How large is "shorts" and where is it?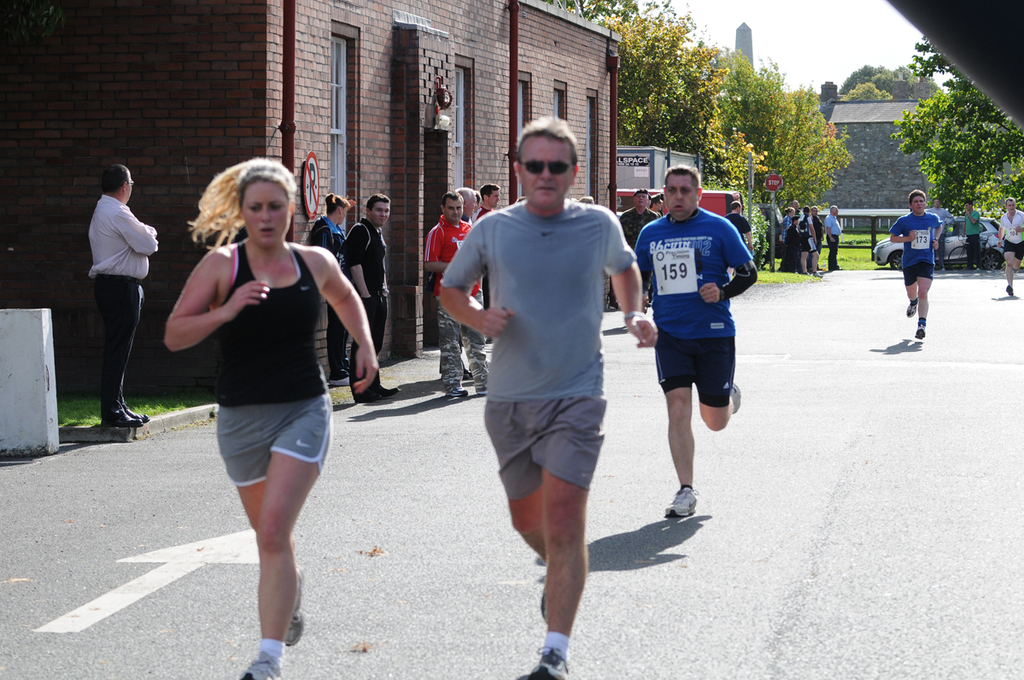
Bounding box: <bbox>480, 373, 619, 509</bbox>.
